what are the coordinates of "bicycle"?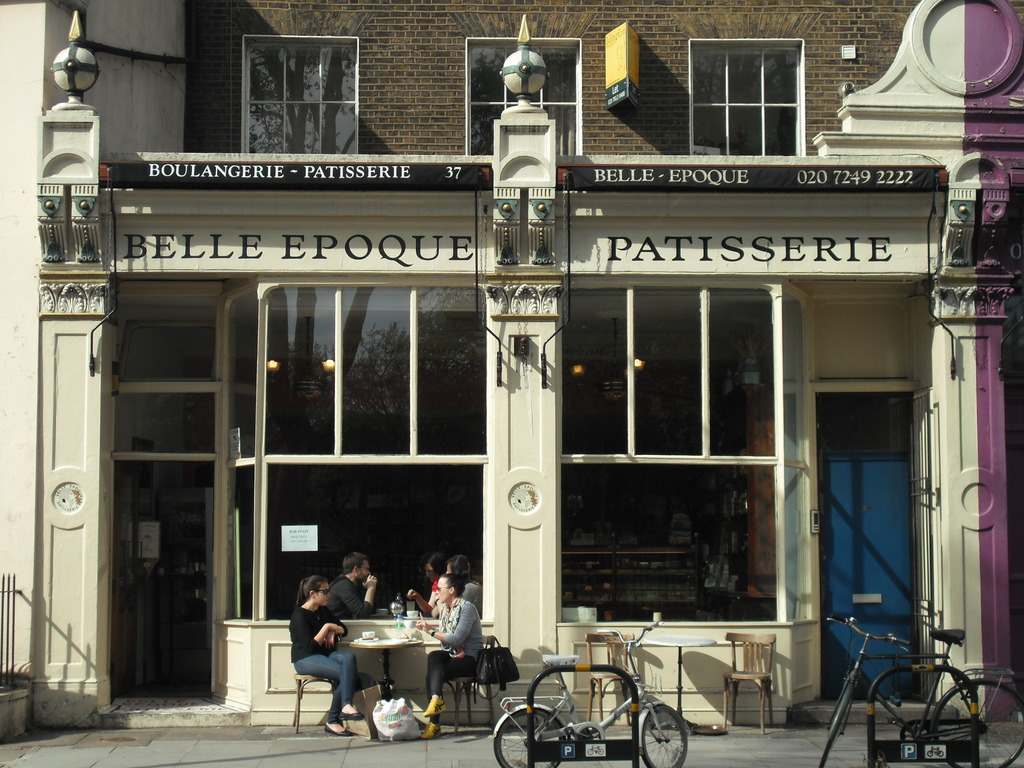
box=[493, 621, 687, 767].
